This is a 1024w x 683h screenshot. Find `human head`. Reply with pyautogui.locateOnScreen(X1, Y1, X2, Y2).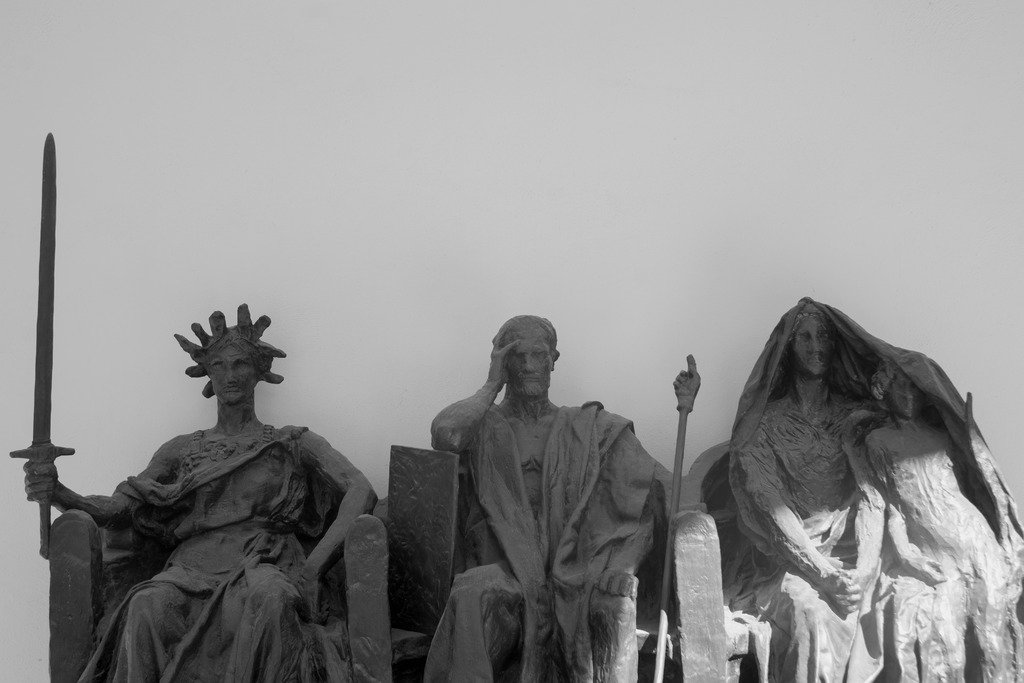
pyautogui.locateOnScreen(483, 315, 564, 399).
